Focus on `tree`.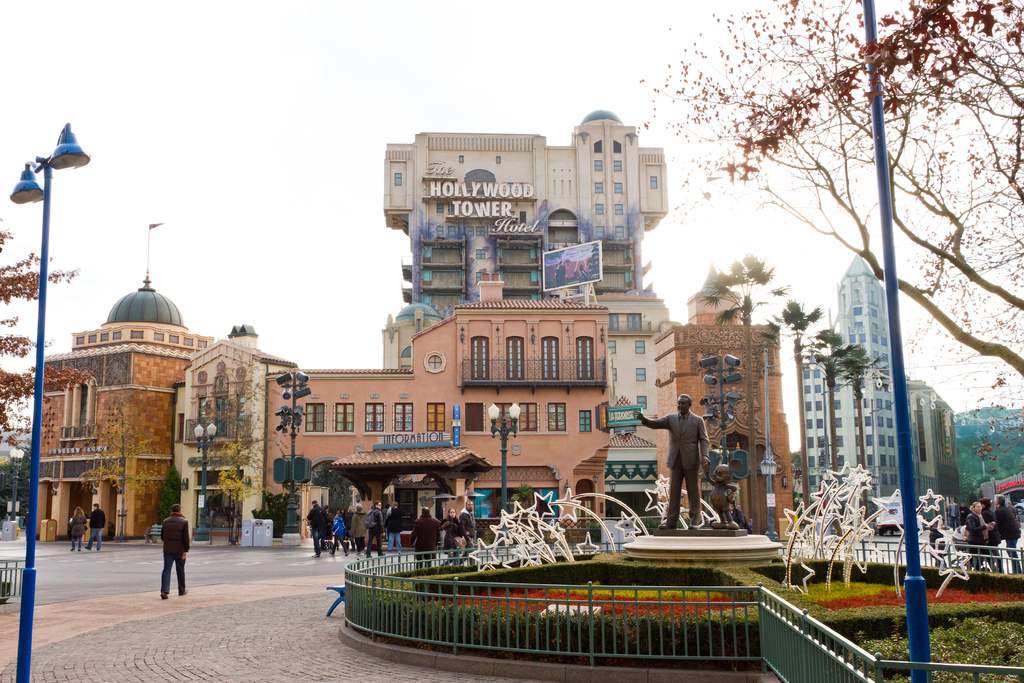
Focused at (634,0,1023,466).
